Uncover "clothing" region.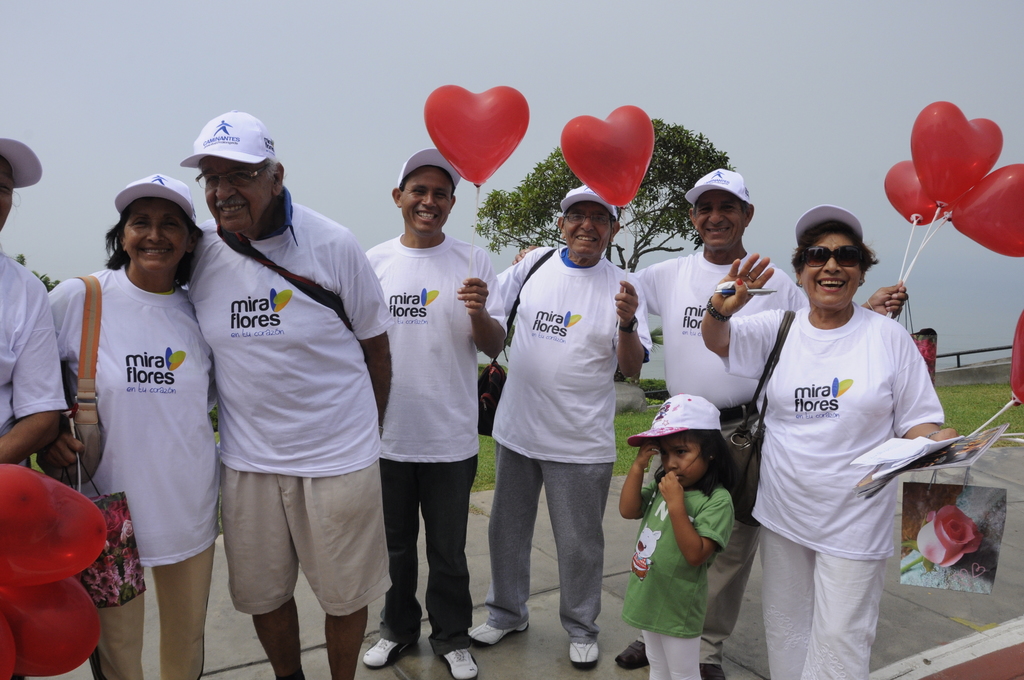
Uncovered: bbox(496, 449, 618, 641).
